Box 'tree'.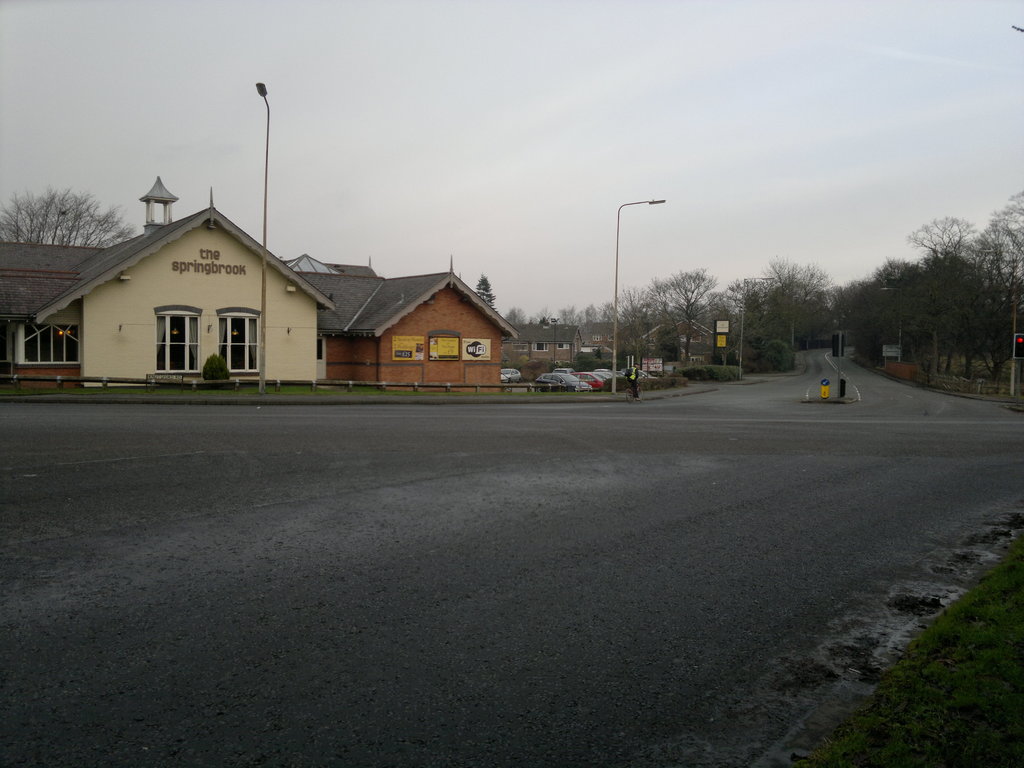
locate(774, 257, 816, 346).
